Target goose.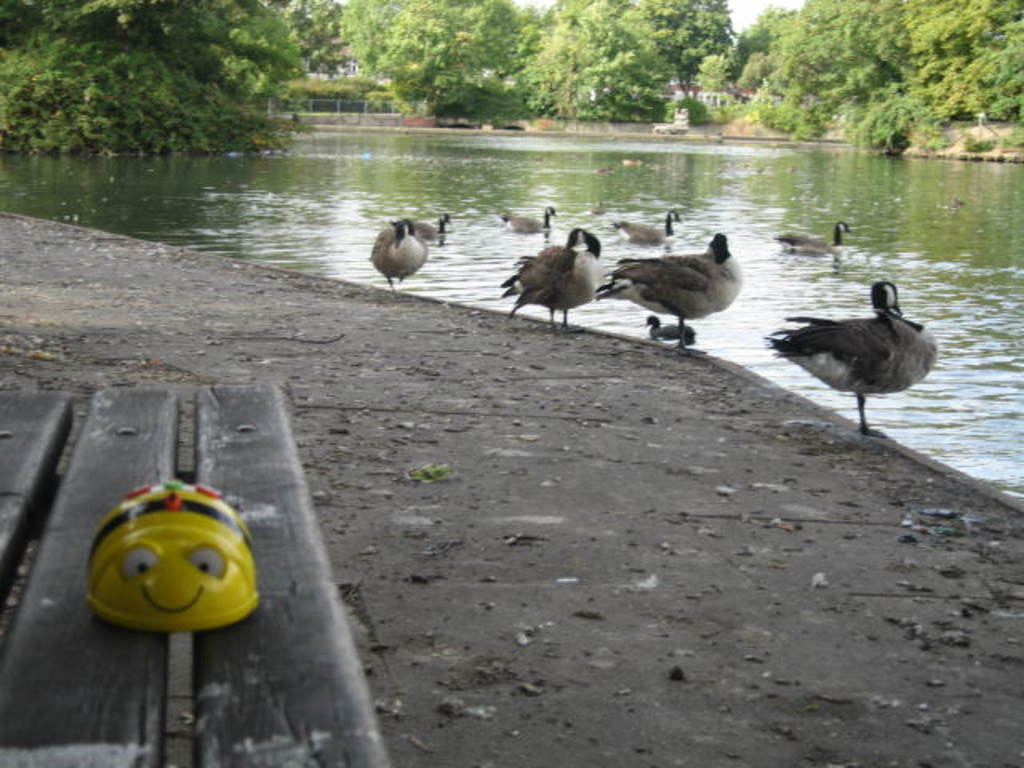
Target region: detection(618, 206, 678, 240).
